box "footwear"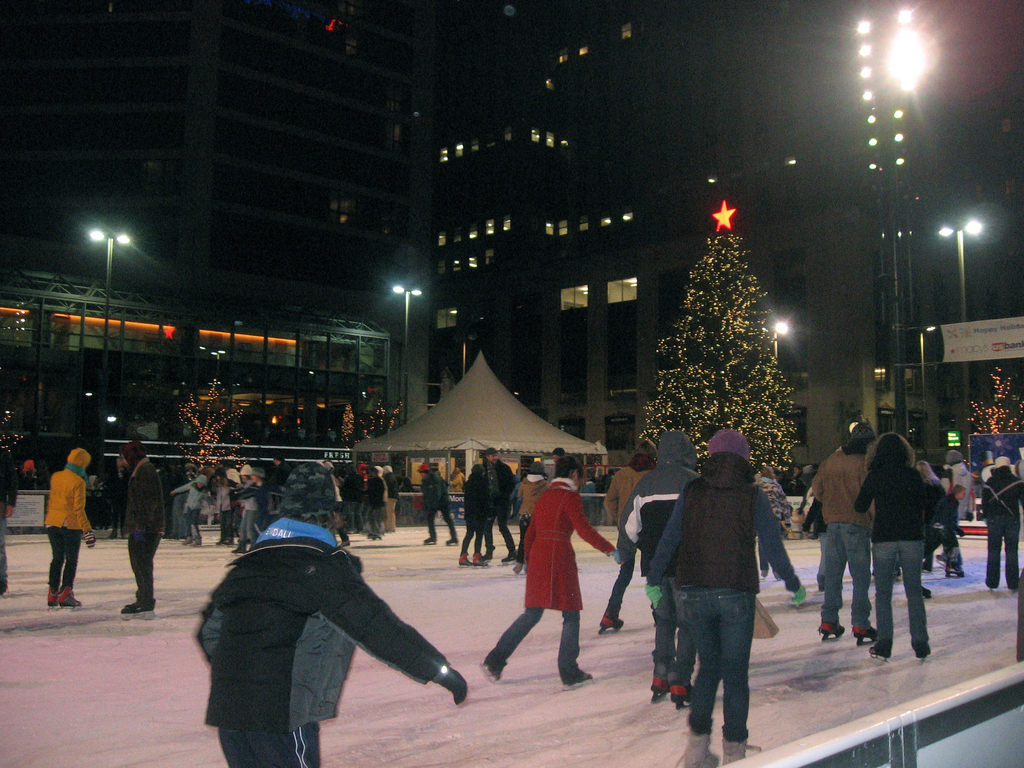
rect(723, 740, 761, 761)
